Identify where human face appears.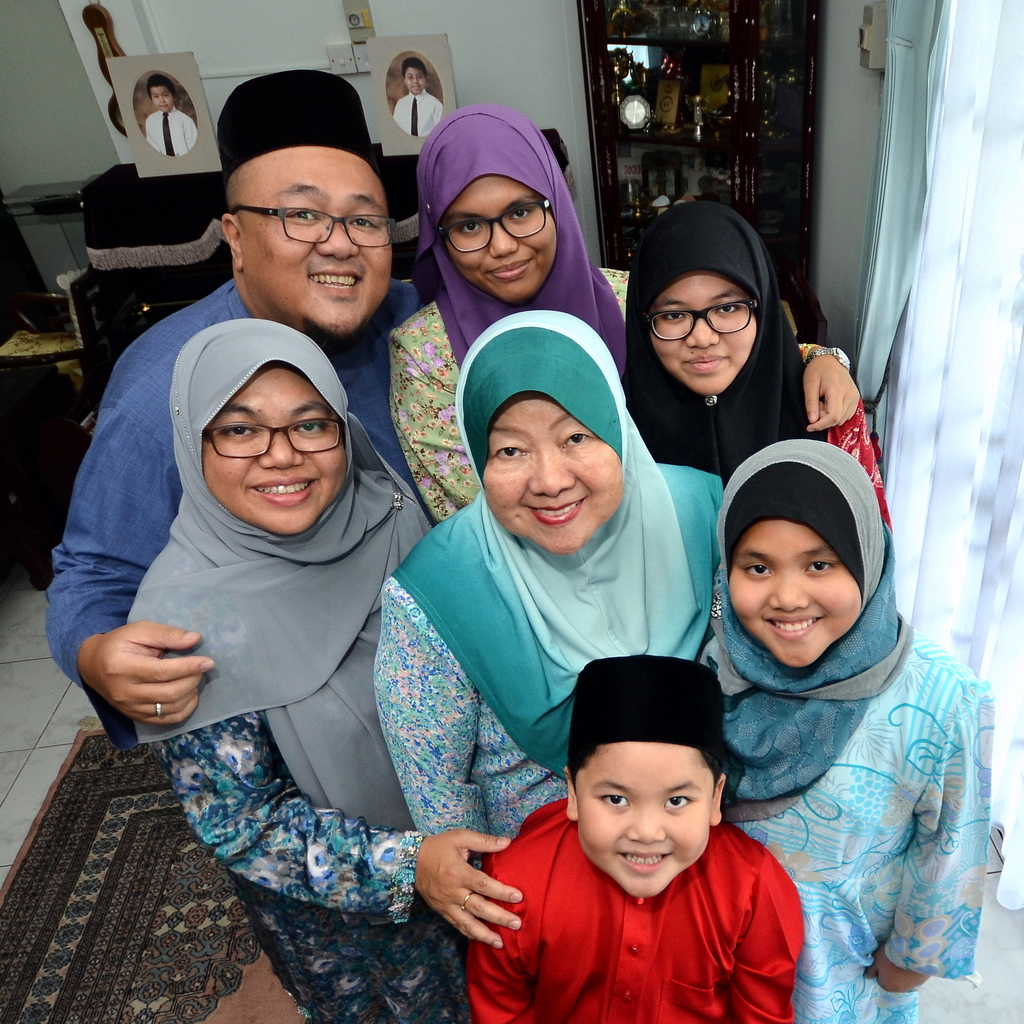
Appears at <bbox>724, 519, 866, 660</bbox>.
